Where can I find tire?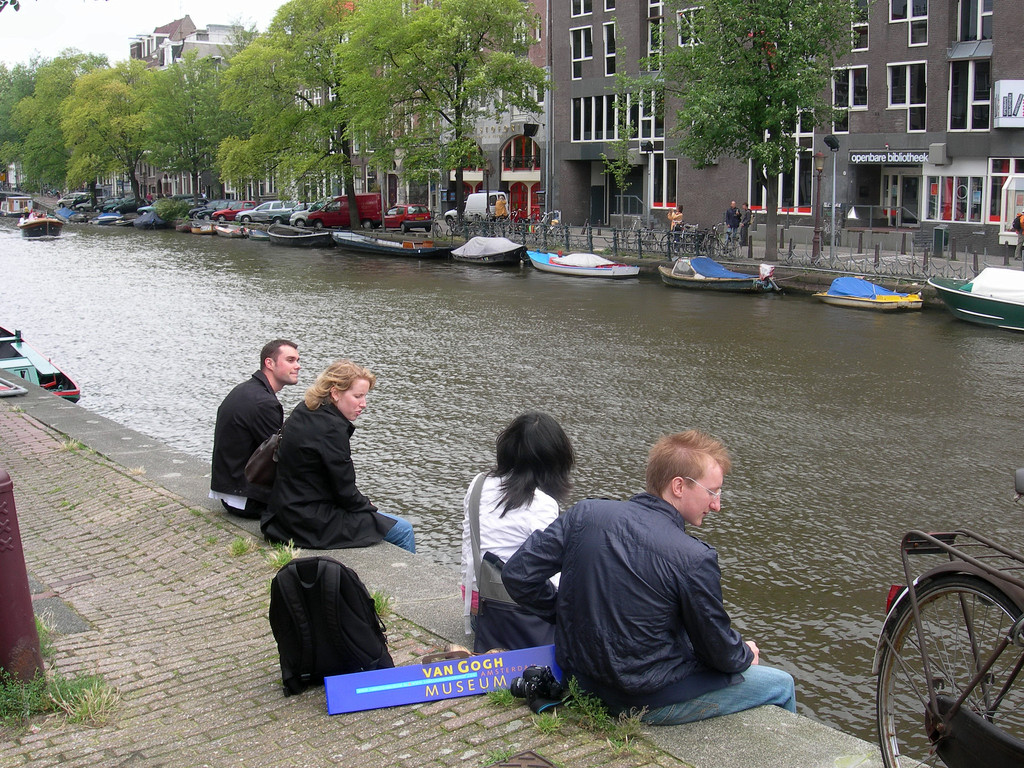
You can find it at bbox=(201, 213, 209, 221).
